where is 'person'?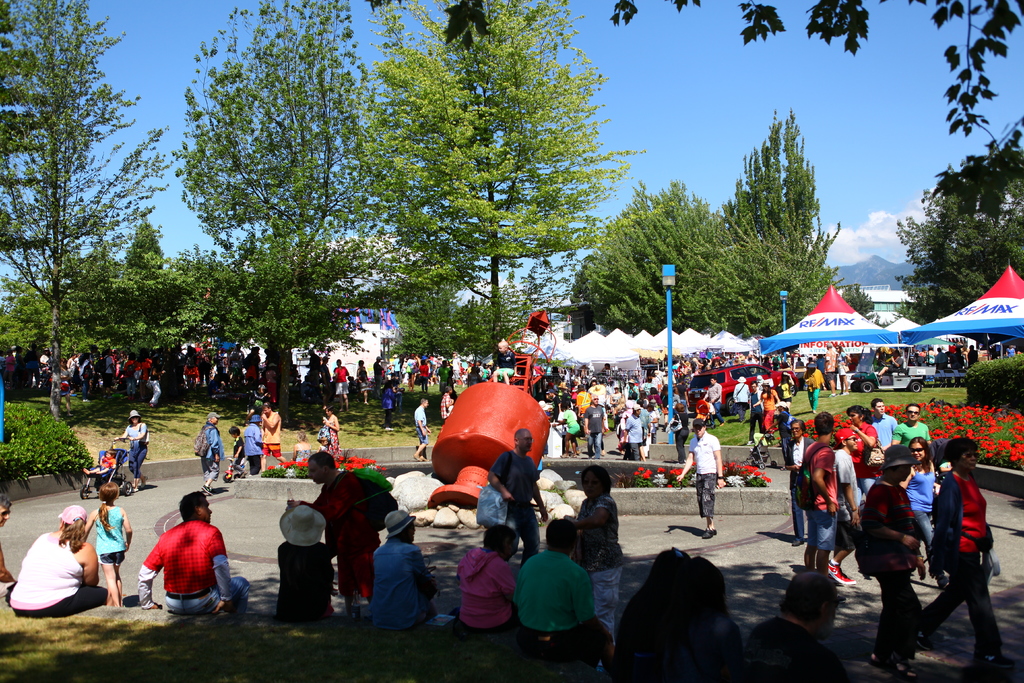
BBox(758, 383, 776, 440).
